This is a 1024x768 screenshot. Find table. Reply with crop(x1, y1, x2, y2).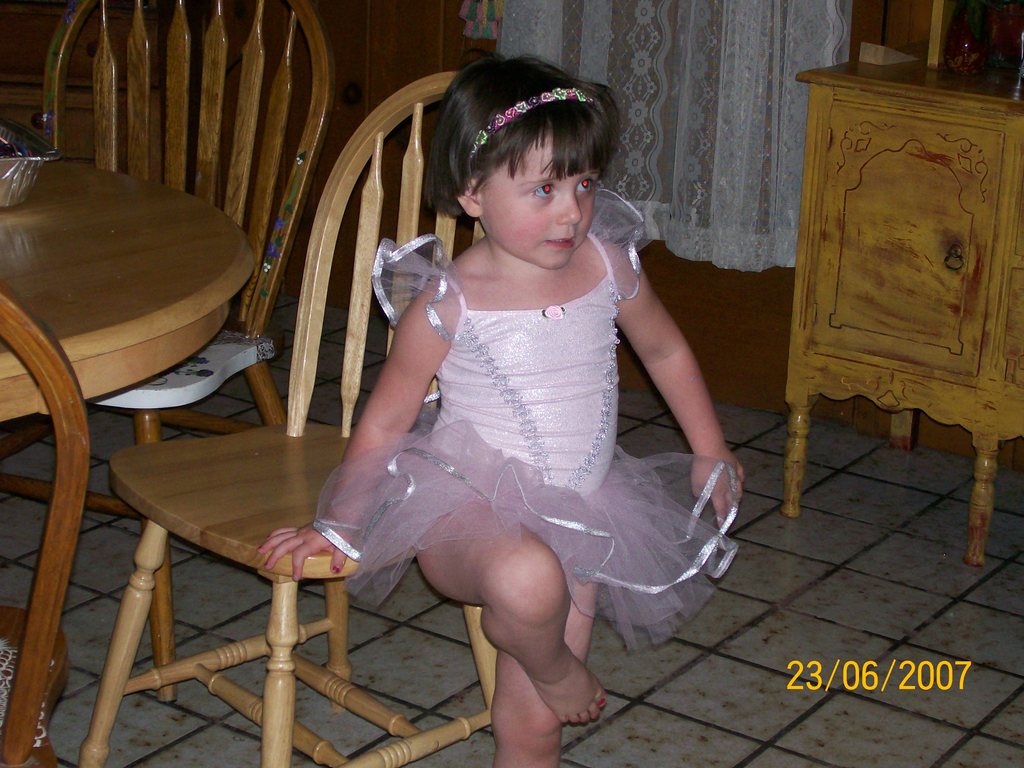
crop(0, 136, 261, 427).
